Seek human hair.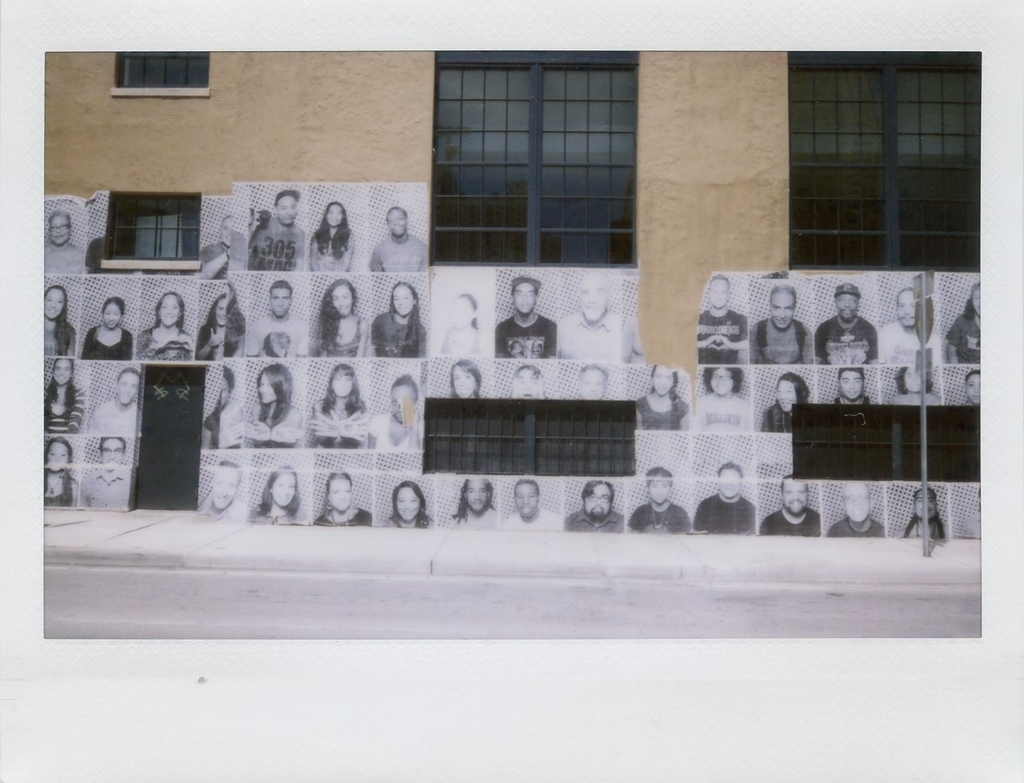
<region>219, 369, 232, 391</region>.
